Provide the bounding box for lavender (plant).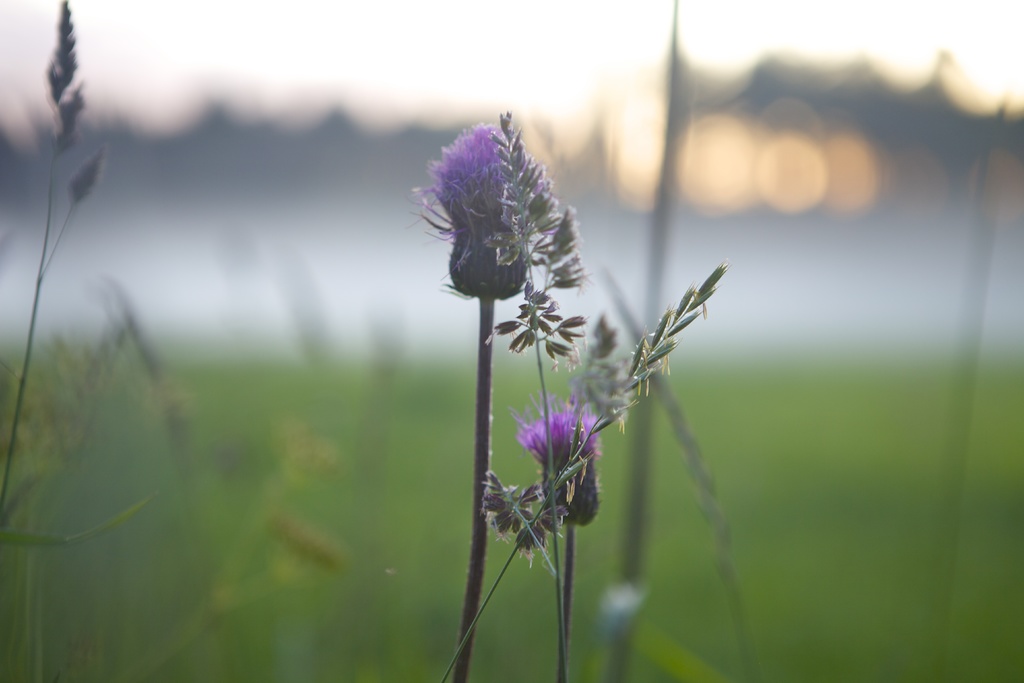
pyautogui.locateOnScreen(499, 399, 612, 682).
